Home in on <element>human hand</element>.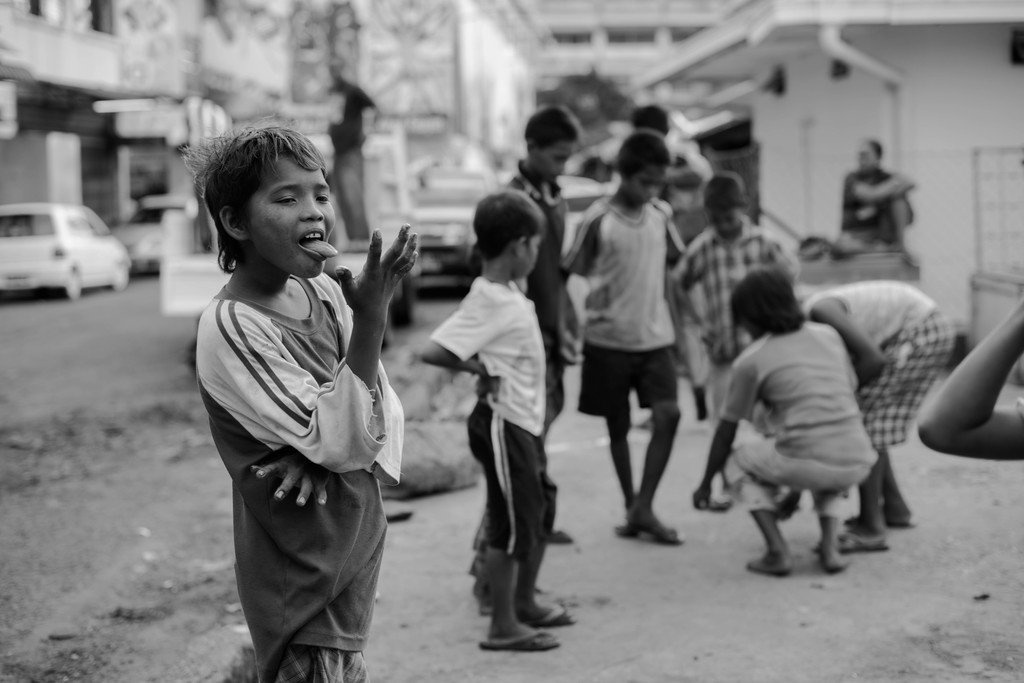
Homed in at BBox(474, 371, 500, 407).
